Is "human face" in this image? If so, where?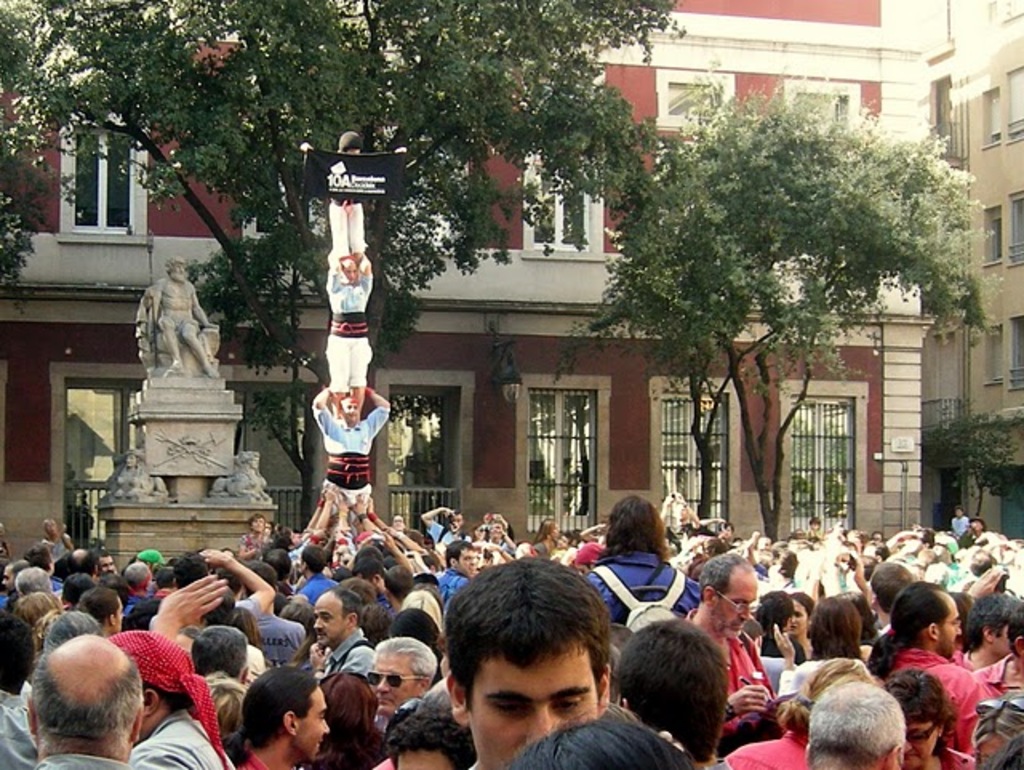
Yes, at x1=170 y1=261 x2=186 y2=282.
